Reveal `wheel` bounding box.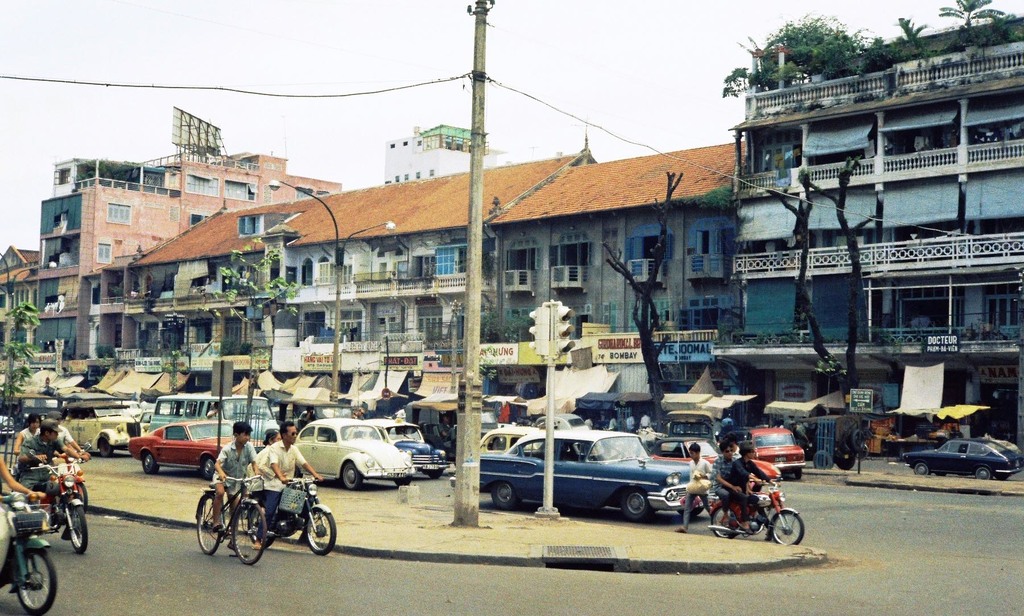
Revealed: (left=708, top=506, right=740, bottom=536).
